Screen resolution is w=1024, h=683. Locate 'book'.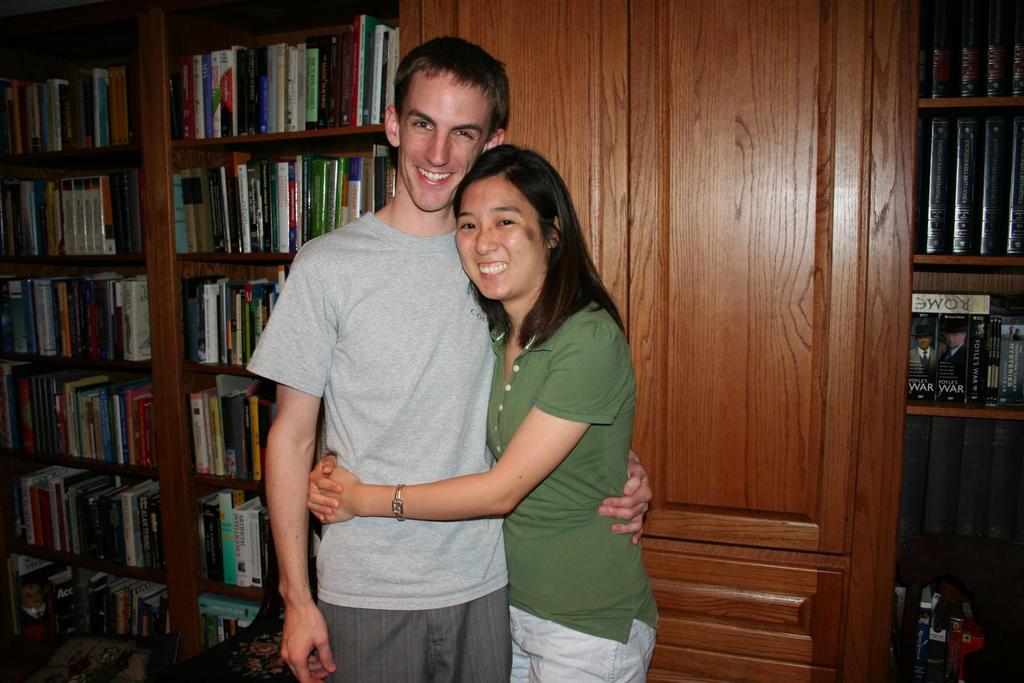
locate(1005, 99, 1023, 259).
